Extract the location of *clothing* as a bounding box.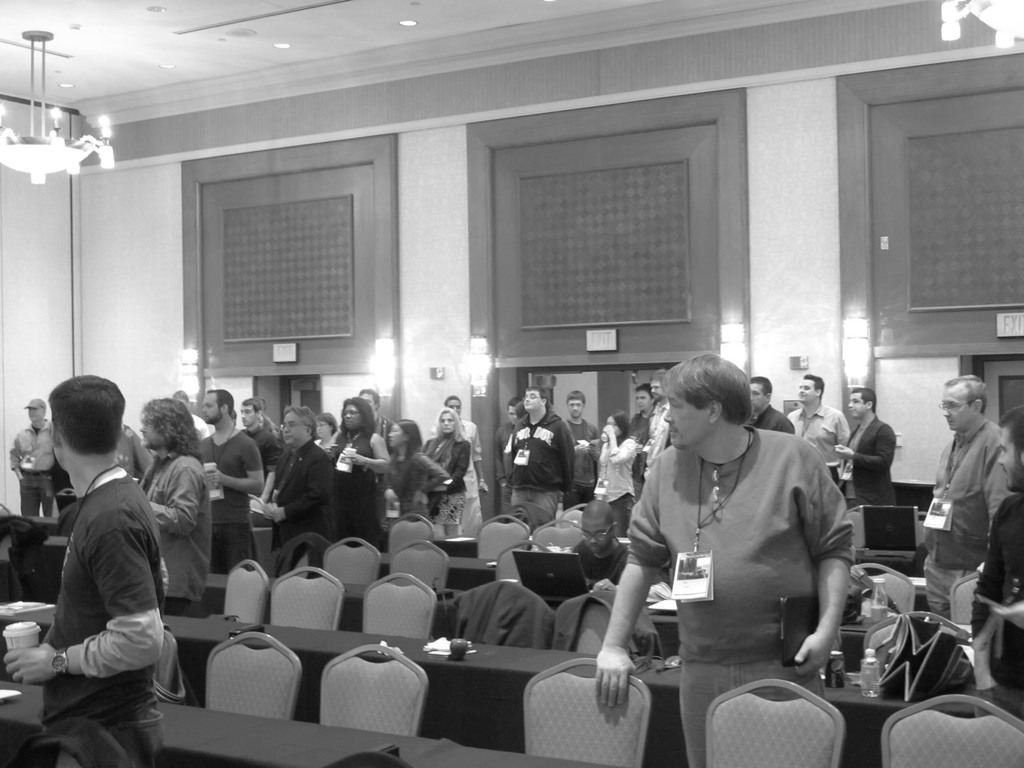
(273,435,335,538).
